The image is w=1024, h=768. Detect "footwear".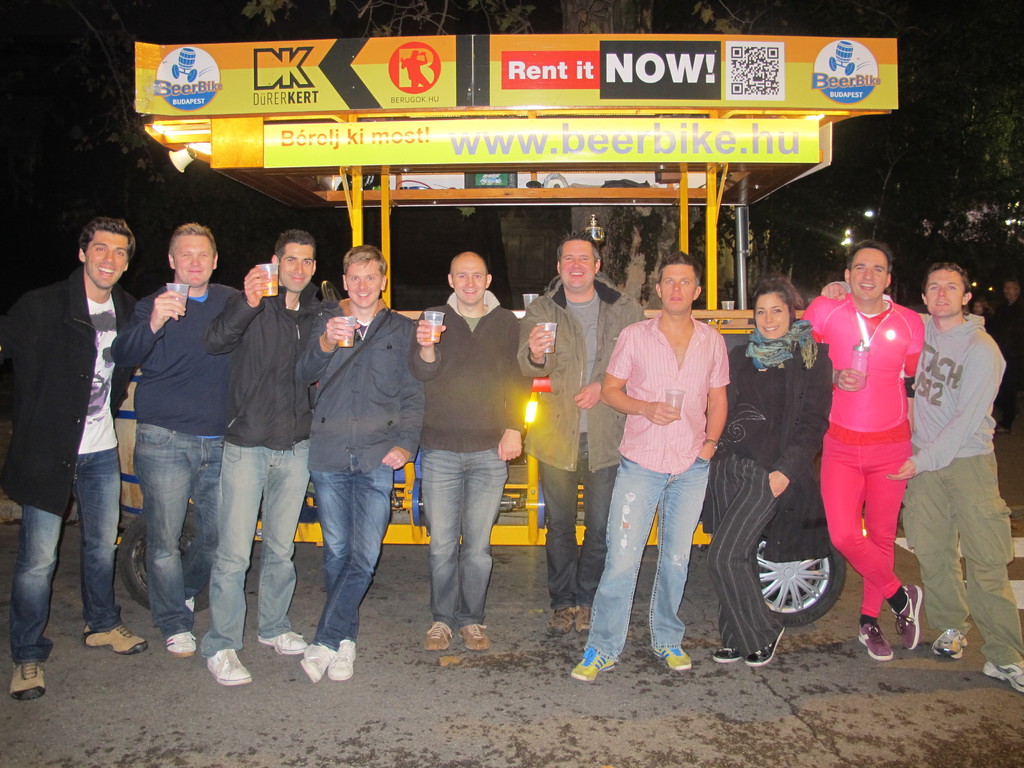
Detection: [570, 647, 616, 680].
